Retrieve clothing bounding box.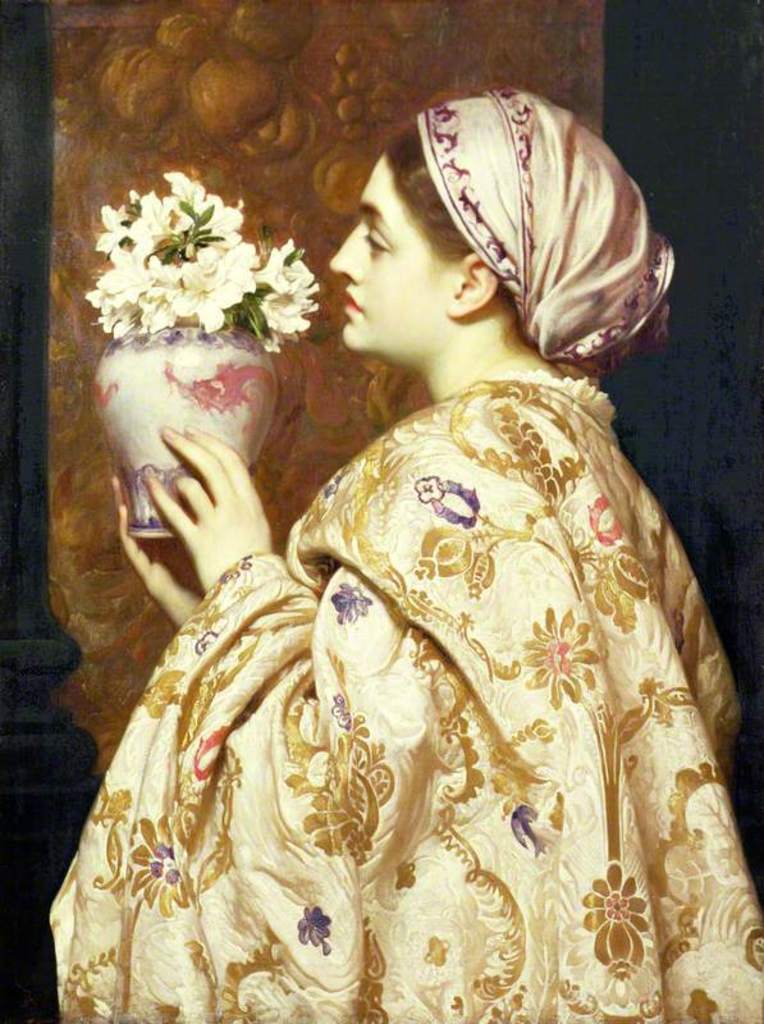
Bounding box: {"left": 171, "top": 166, "right": 745, "bottom": 997}.
